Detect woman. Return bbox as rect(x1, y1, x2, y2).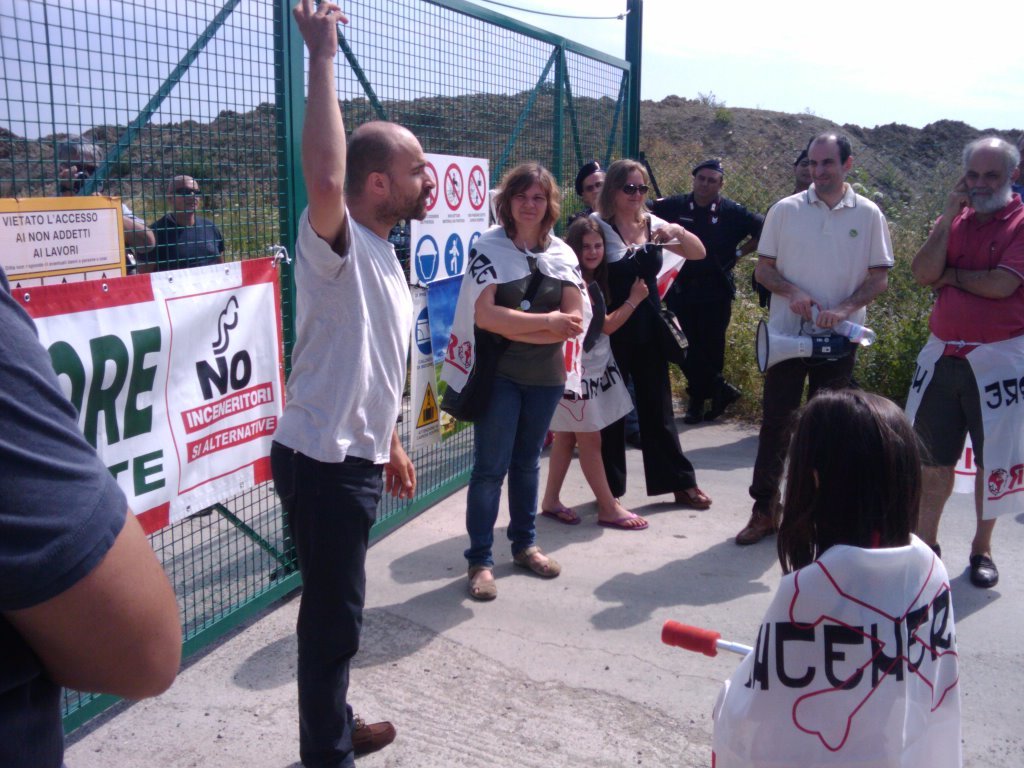
rect(693, 375, 977, 762).
